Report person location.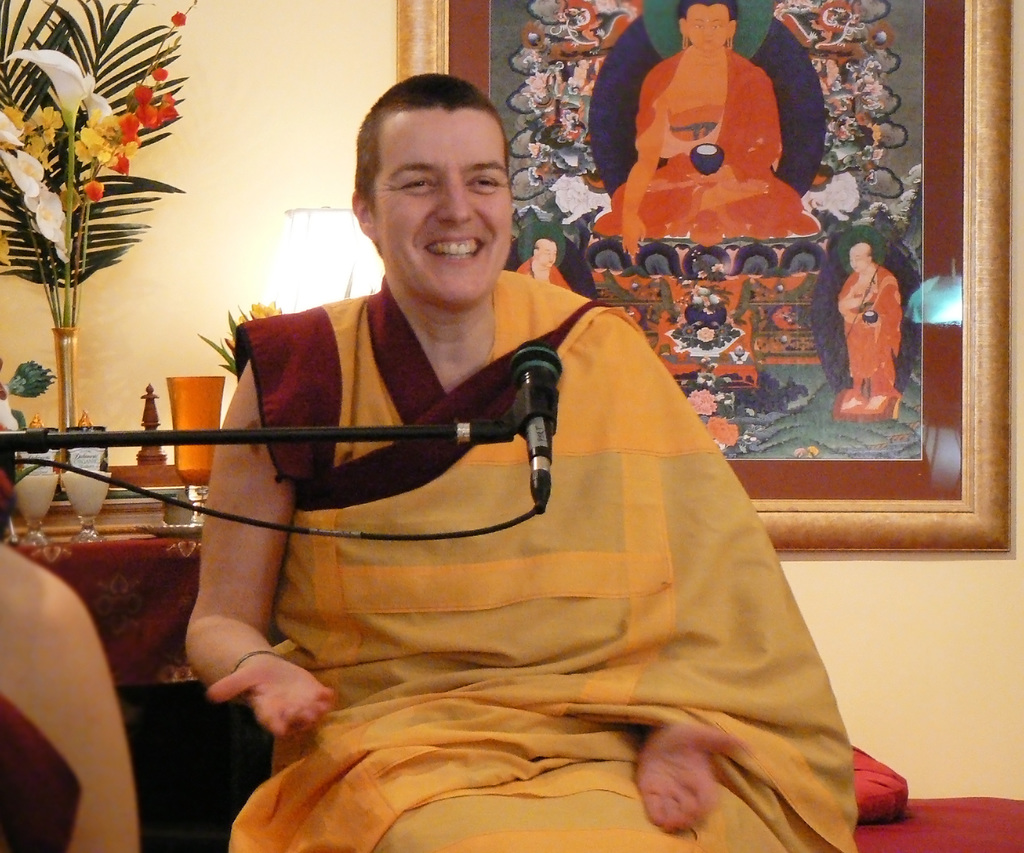
Report: [598,0,819,250].
